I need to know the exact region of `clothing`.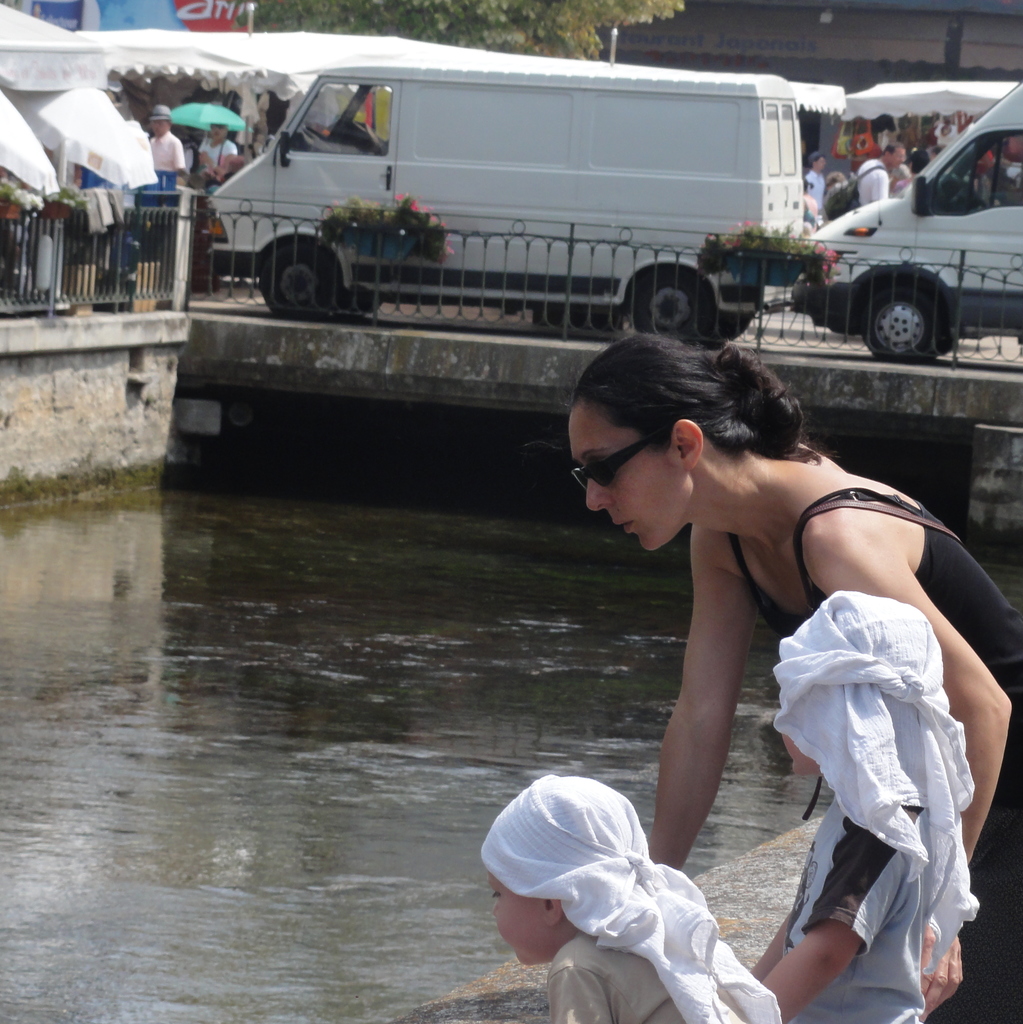
Region: region(855, 159, 885, 211).
